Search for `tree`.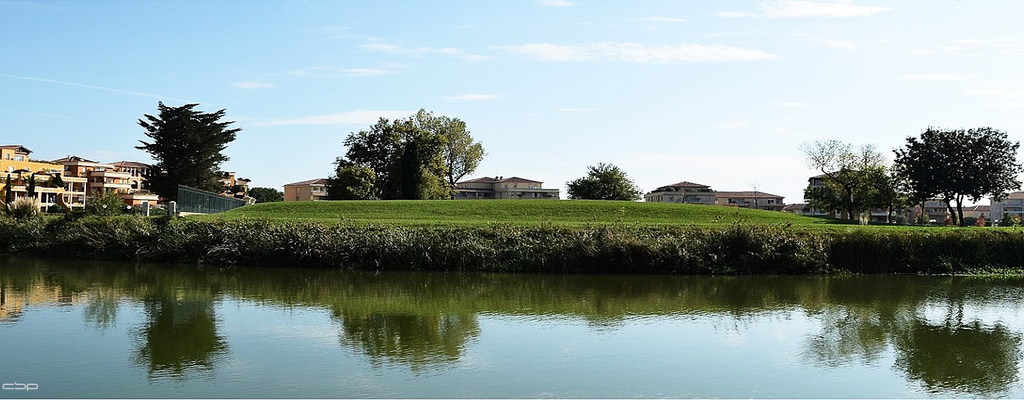
Found at (left=250, top=184, right=283, bottom=203).
